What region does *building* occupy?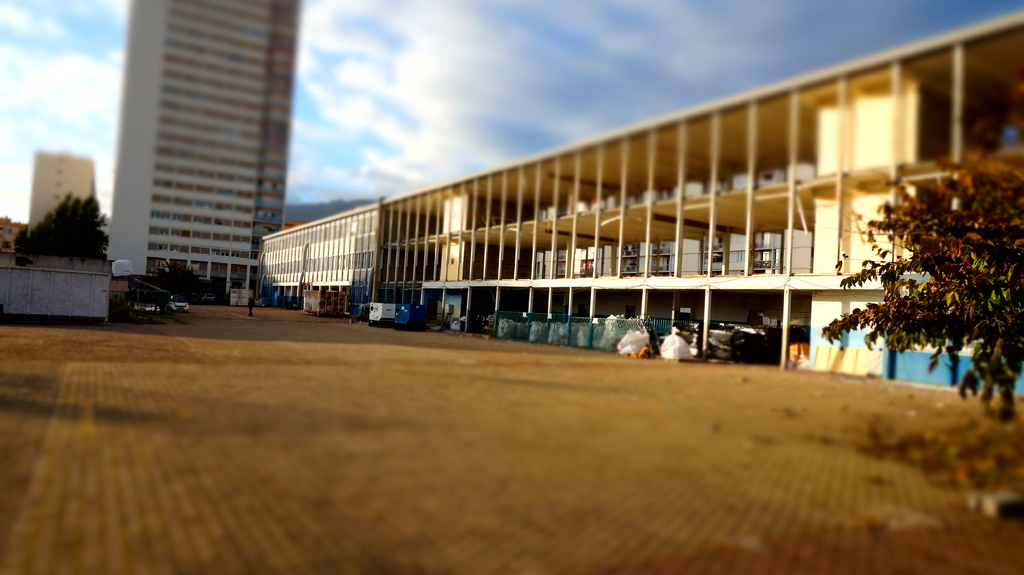
region(367, 12, 1023, 393).
